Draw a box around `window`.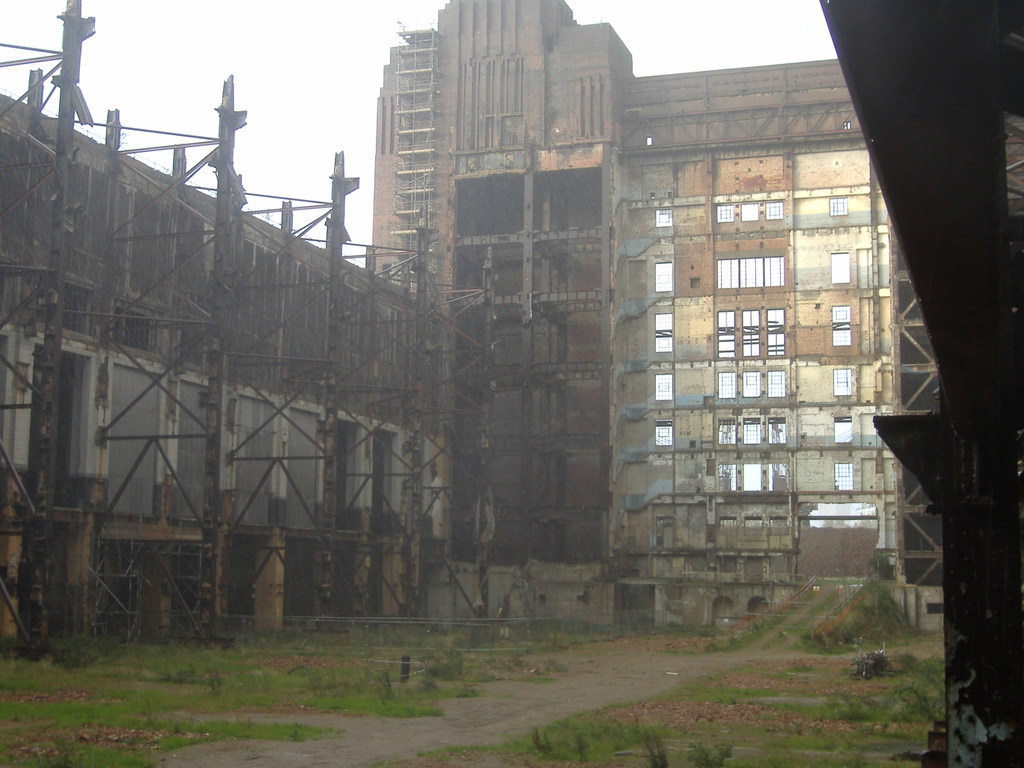
bbox(831, 250, 847, 280).
